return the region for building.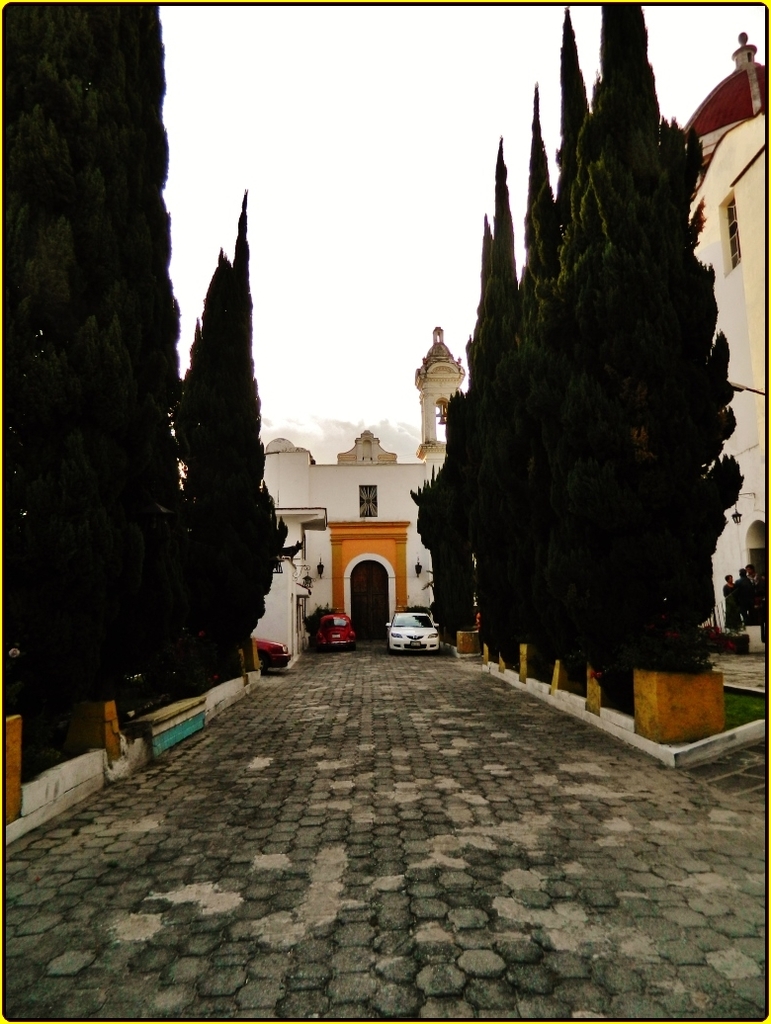
[253, 322, 480, 664].
